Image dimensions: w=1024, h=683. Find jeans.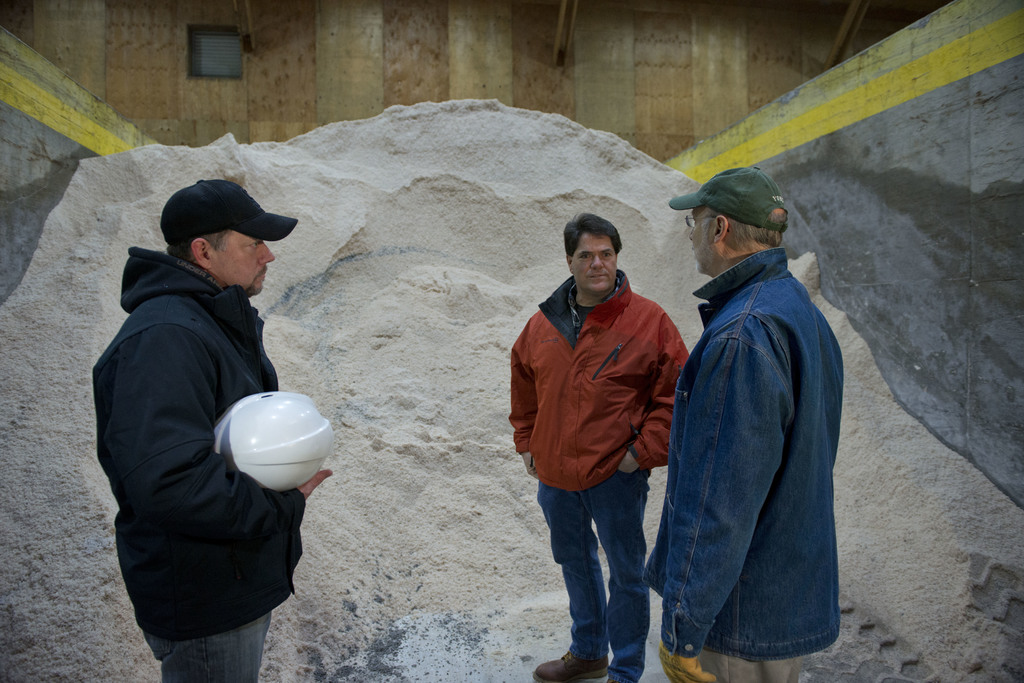
[547,468,673,670].
